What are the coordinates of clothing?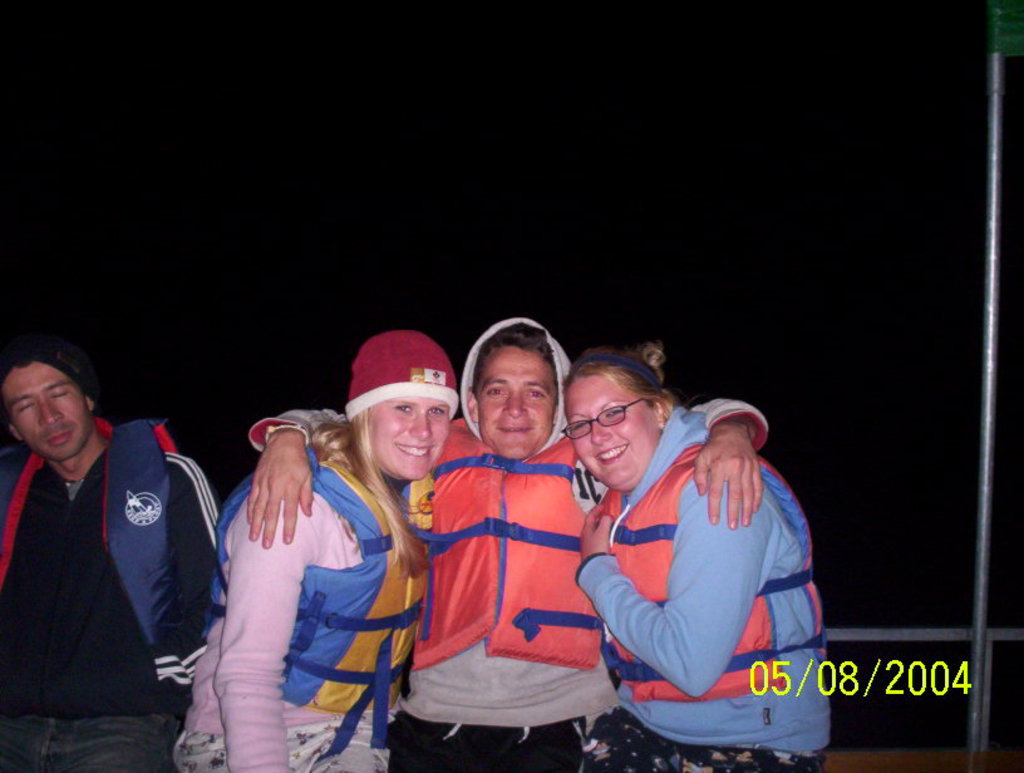
locate(573, 404, 829, 772).
